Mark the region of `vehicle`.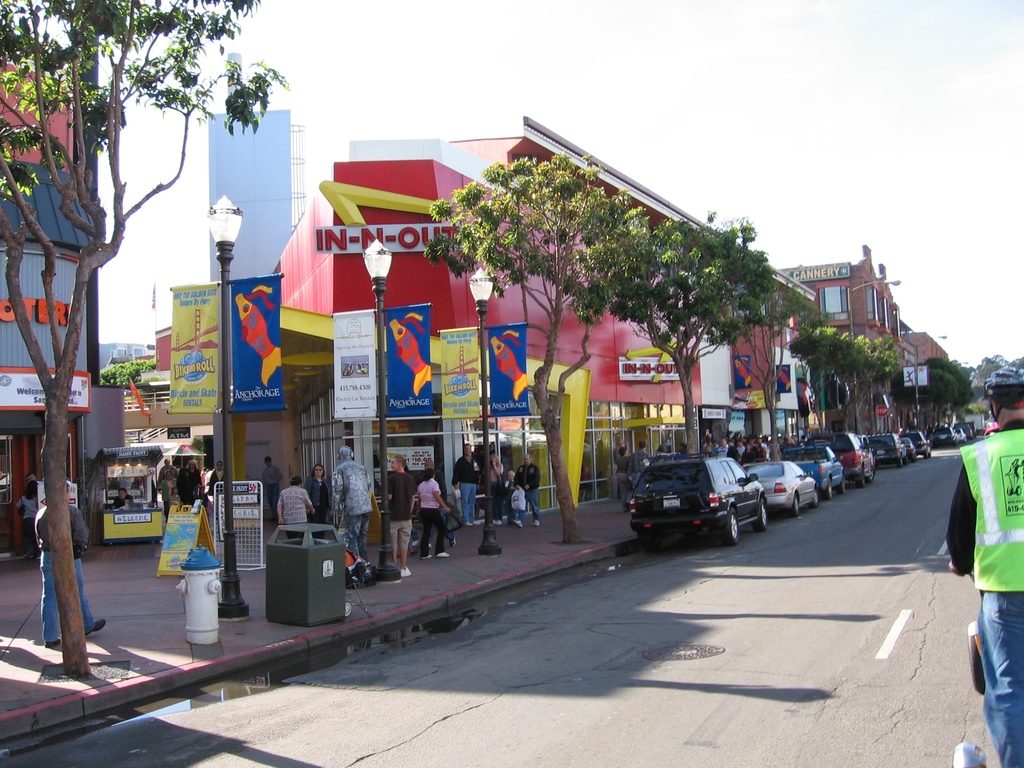
Region: bbox(931, 420, 955, 448).
